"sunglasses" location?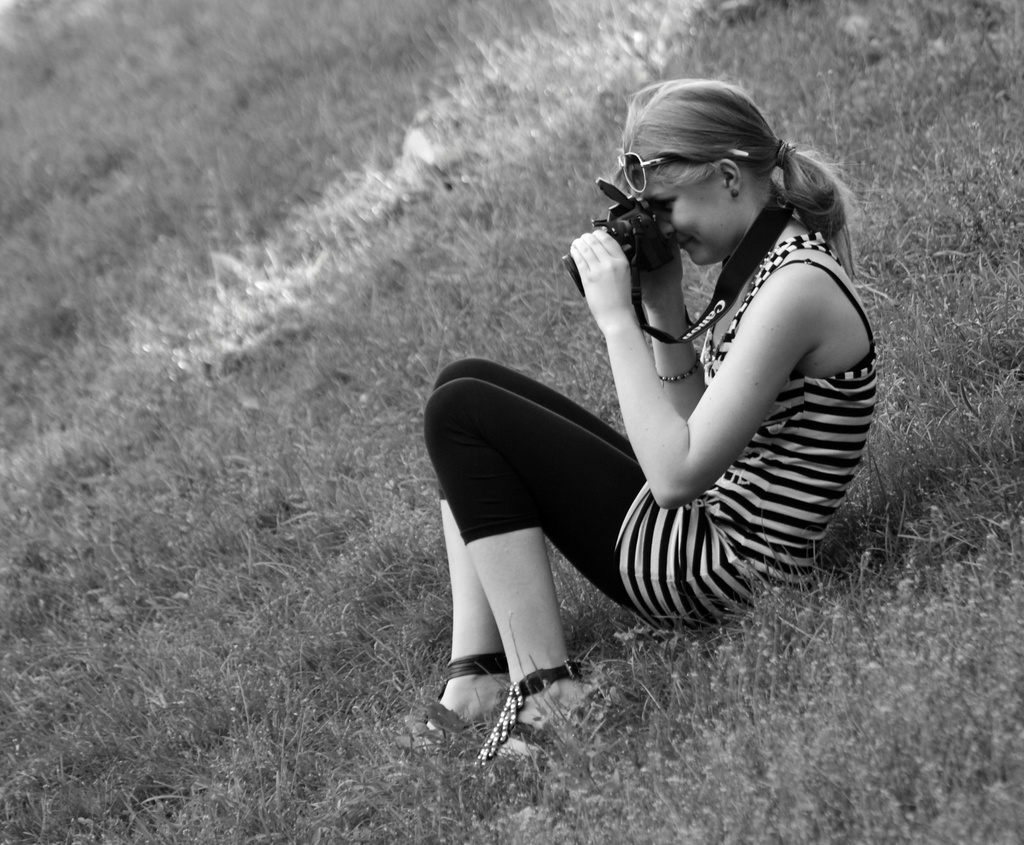
BBox(616, 150, 748, 193)
